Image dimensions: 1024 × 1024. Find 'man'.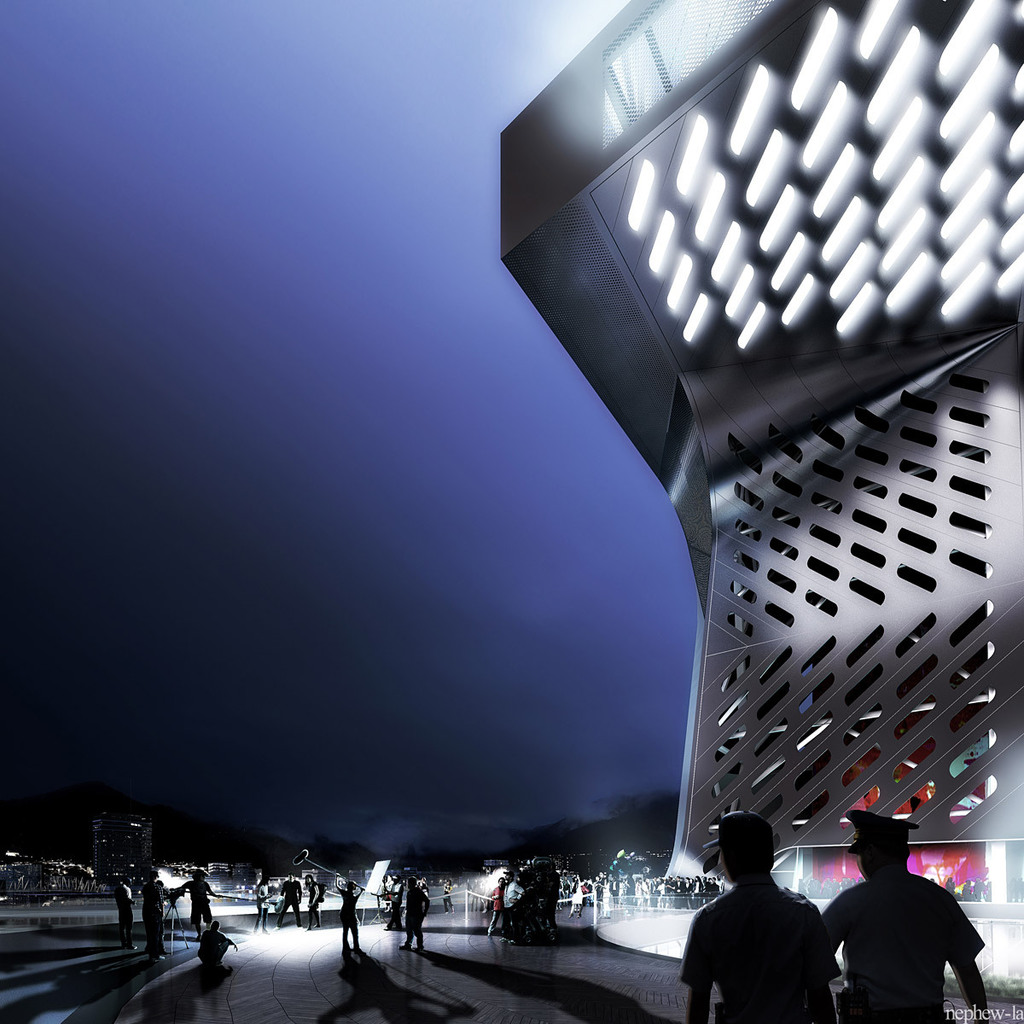
x1=178, y1=868, x2=220, y2=938.
